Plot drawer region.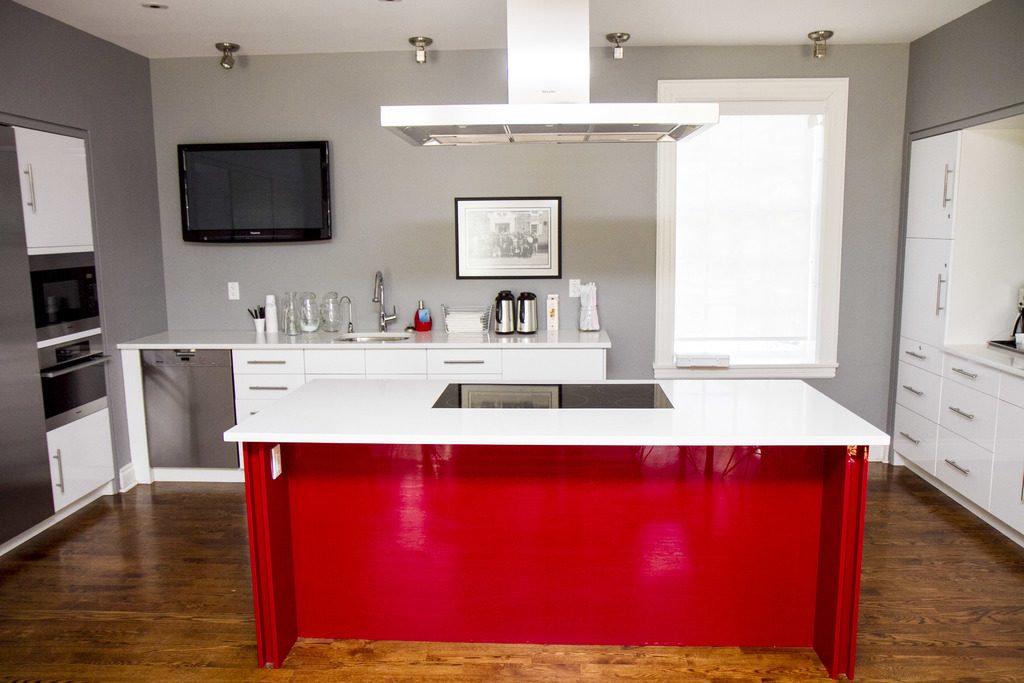
Plotted at (893,363,938,420).
